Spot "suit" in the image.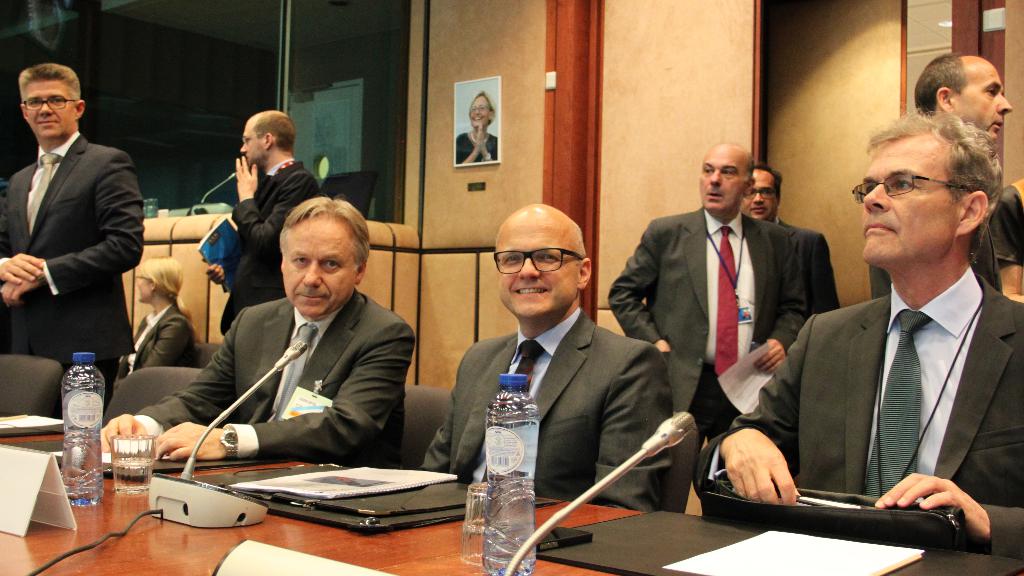
"suit" found at pyautogui.locateOnScreen(0, 131, 147, 412).
